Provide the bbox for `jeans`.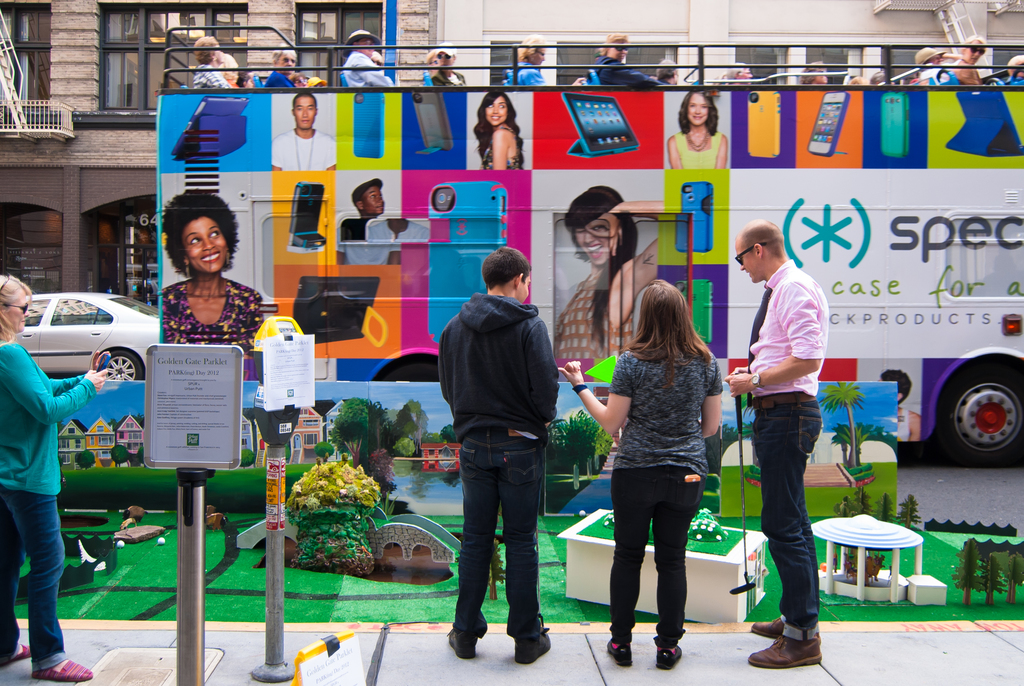
left=611, top=462, right=700, bottom=652.
